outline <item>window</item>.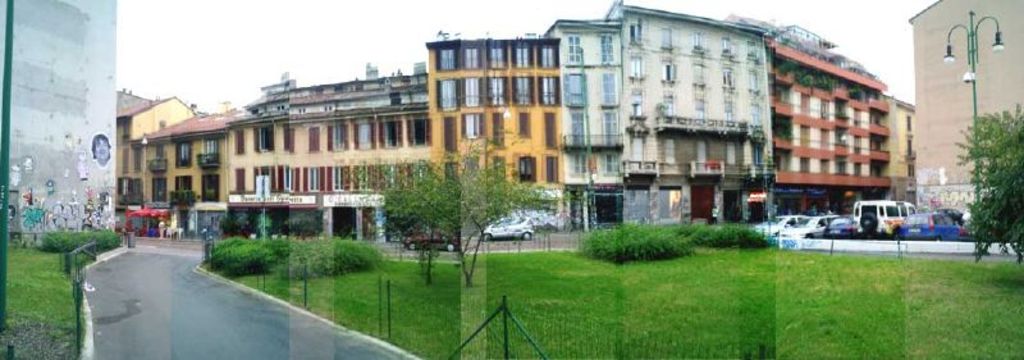
Outline: select_region(692, 28, 704, 51).
